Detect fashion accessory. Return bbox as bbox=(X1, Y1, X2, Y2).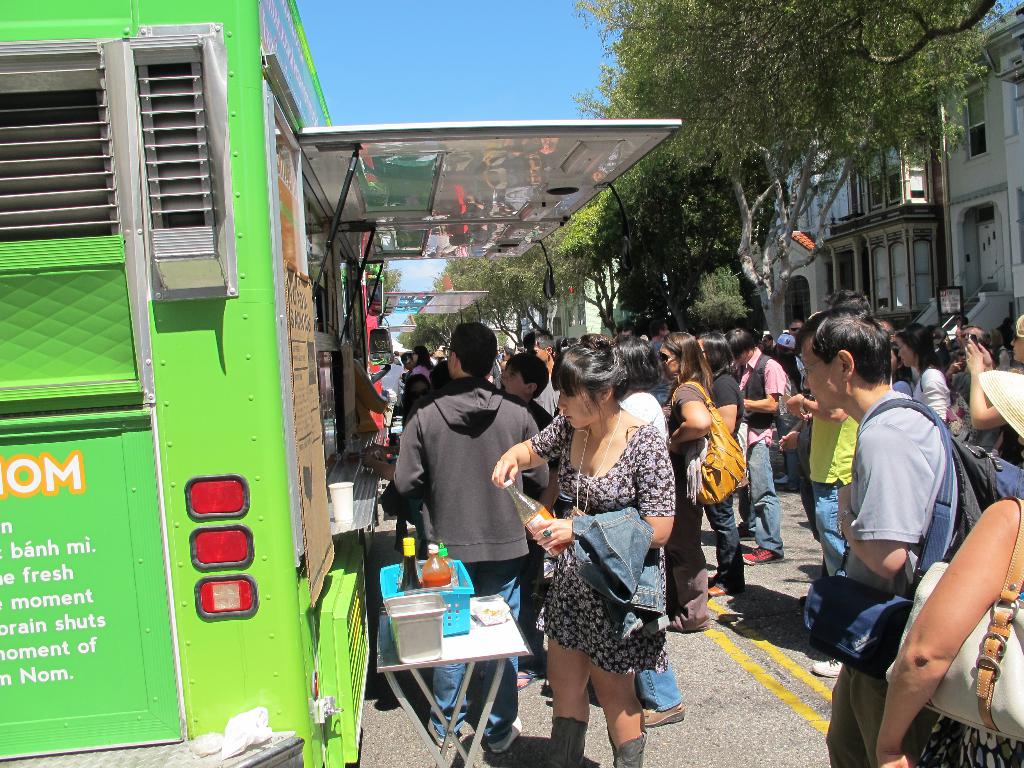
bbox=(427, 719, 454, 750).
